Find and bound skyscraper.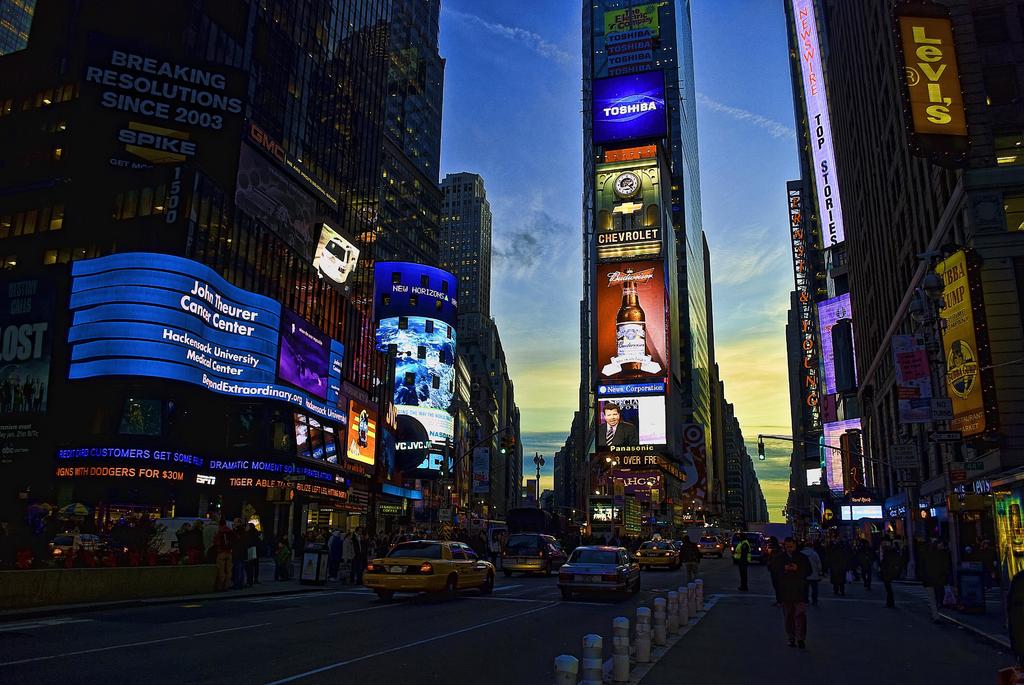
Bound: 425/172/537/530.
